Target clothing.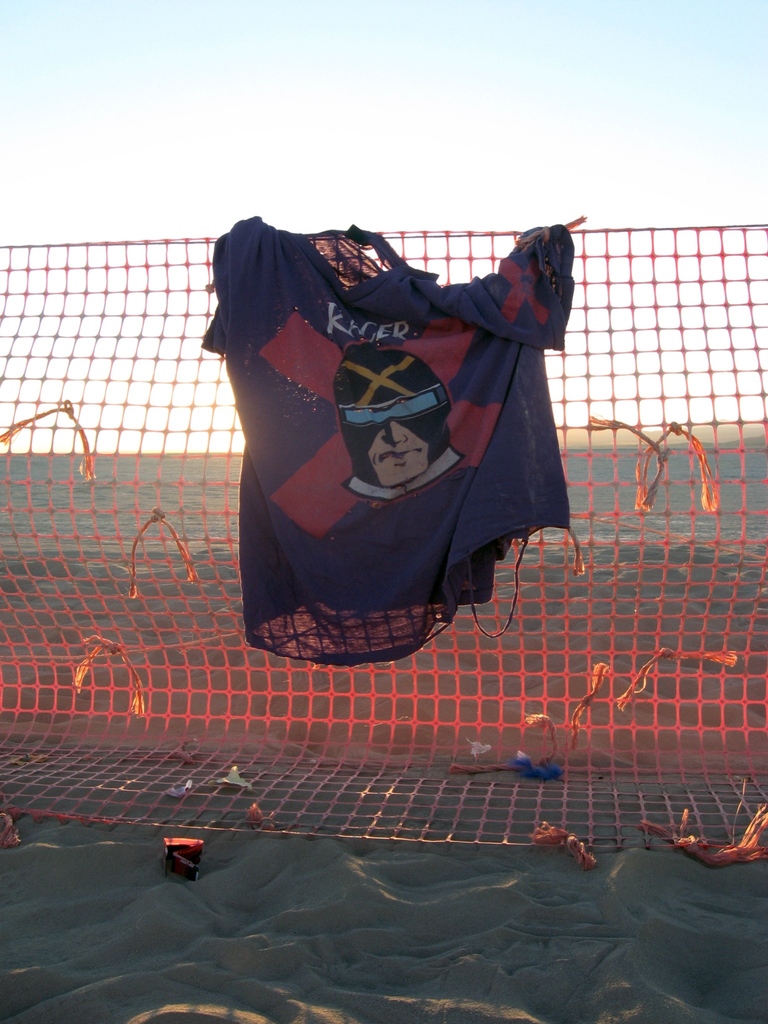
Target region: 262,210,595,596.
